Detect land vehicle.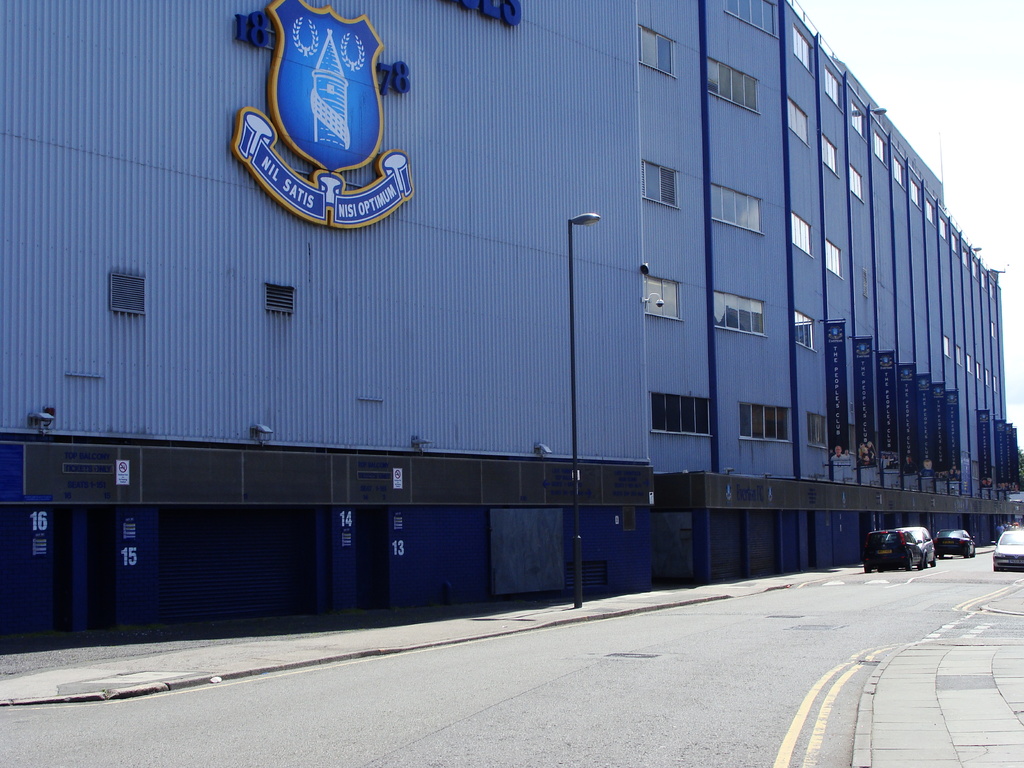
Detected at (861,527,923,573).
